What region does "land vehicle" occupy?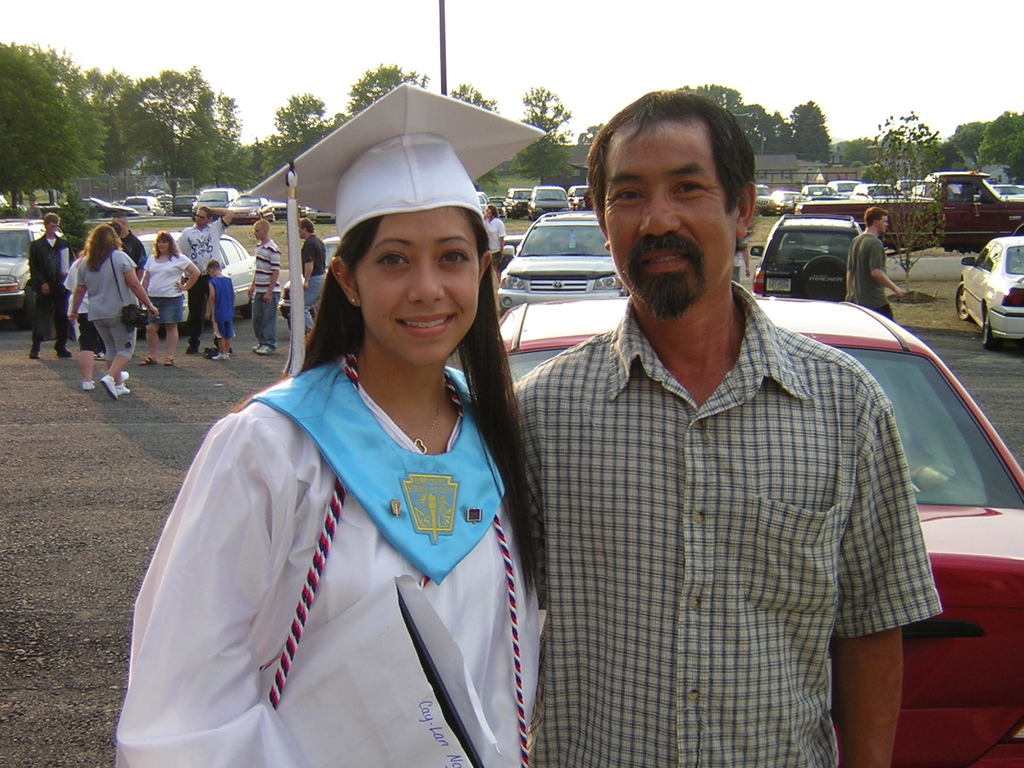
0 205 50 328.
